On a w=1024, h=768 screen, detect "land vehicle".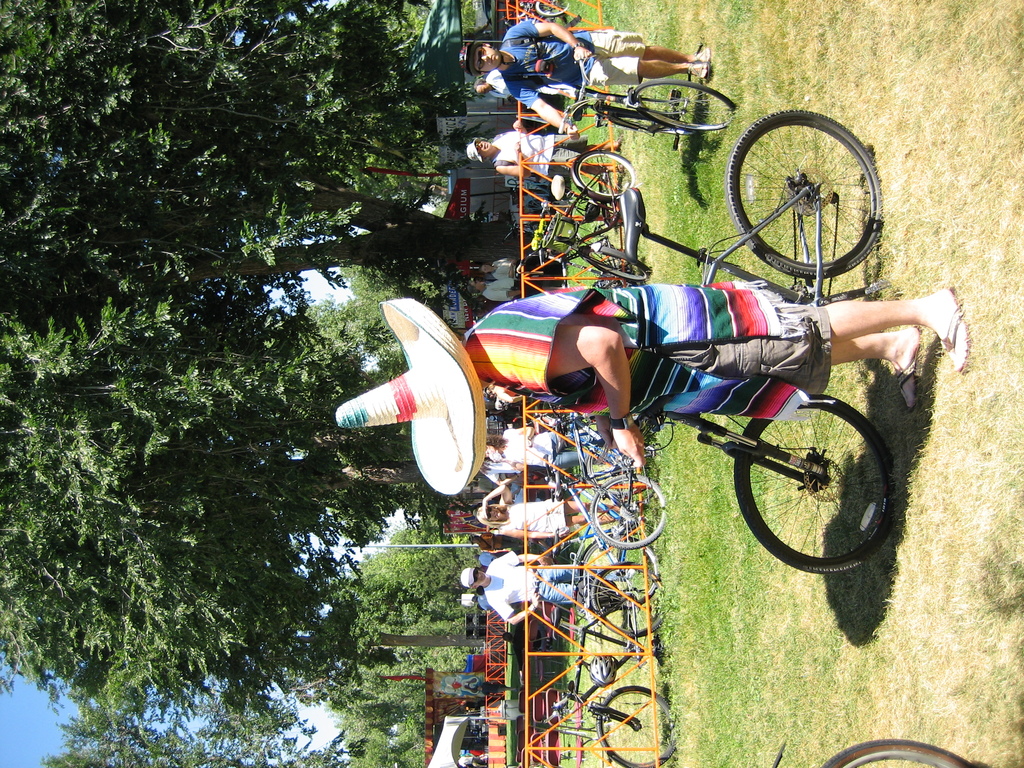
region(769, 739, 972, 767).
